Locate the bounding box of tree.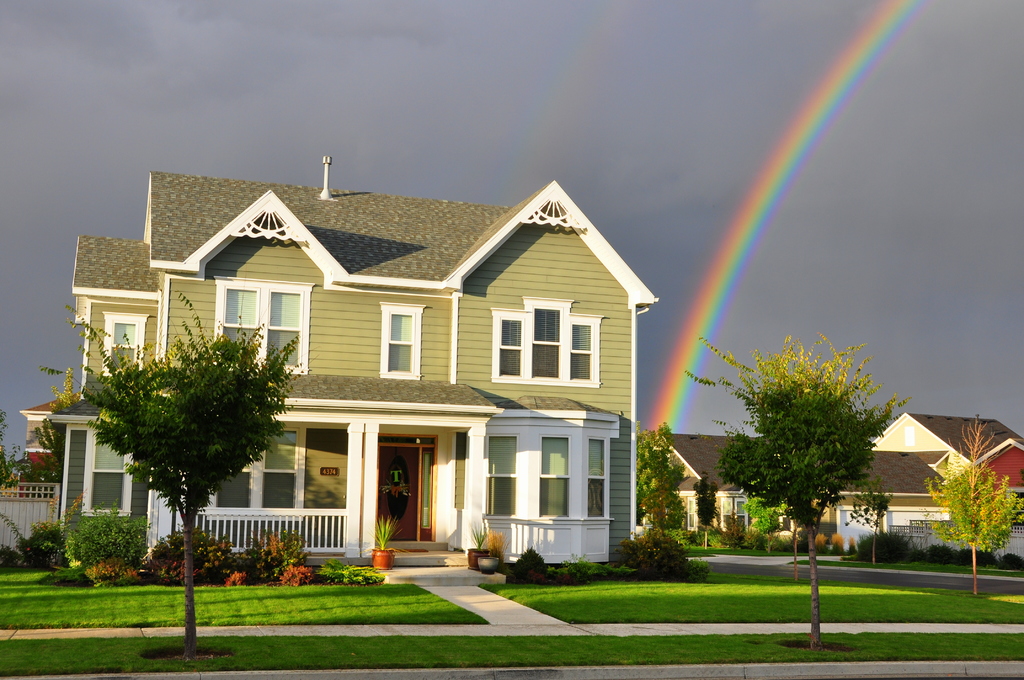
Bounding box: 925 406 1020 603.
